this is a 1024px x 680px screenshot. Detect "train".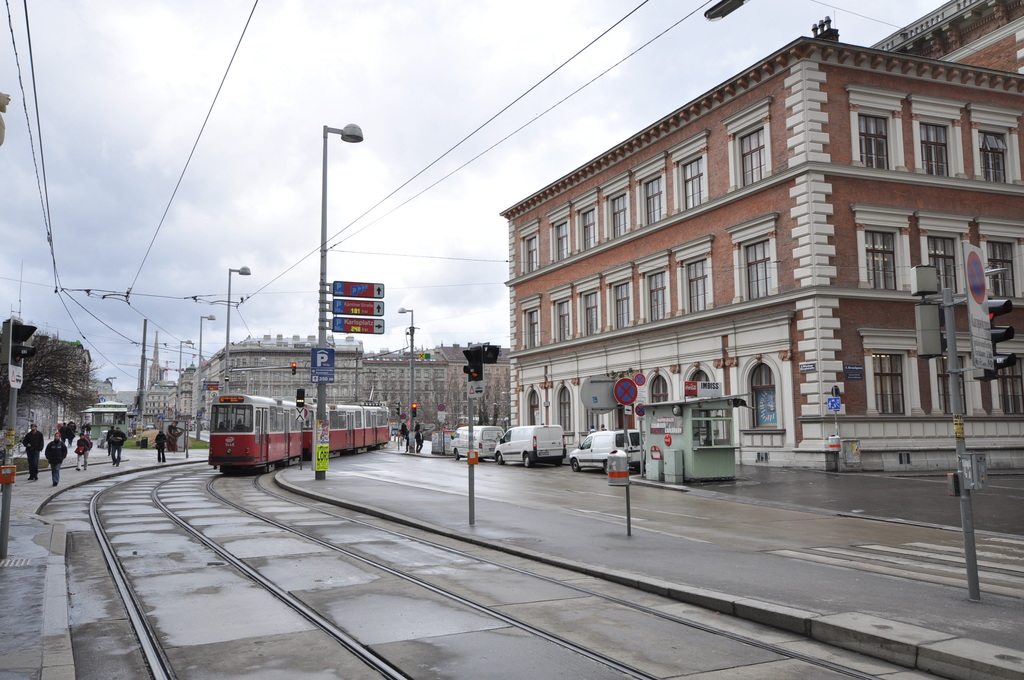
(210,397,390,477).
